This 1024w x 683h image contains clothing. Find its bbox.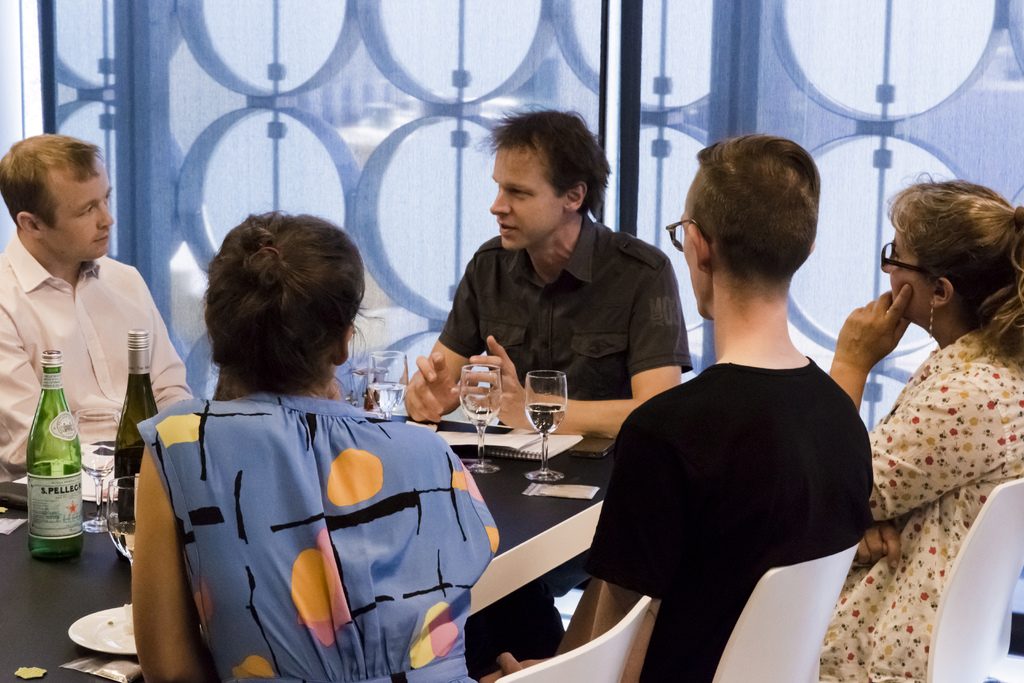
region(833, 335, 1023, 682).
